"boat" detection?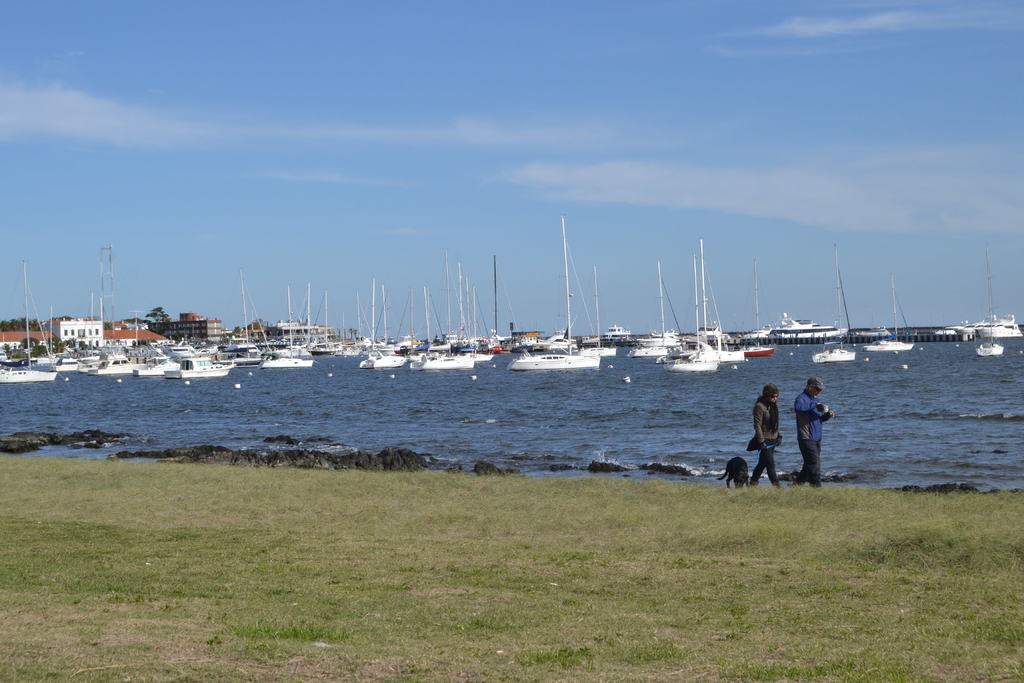
region(599, 322, 633, 345)
